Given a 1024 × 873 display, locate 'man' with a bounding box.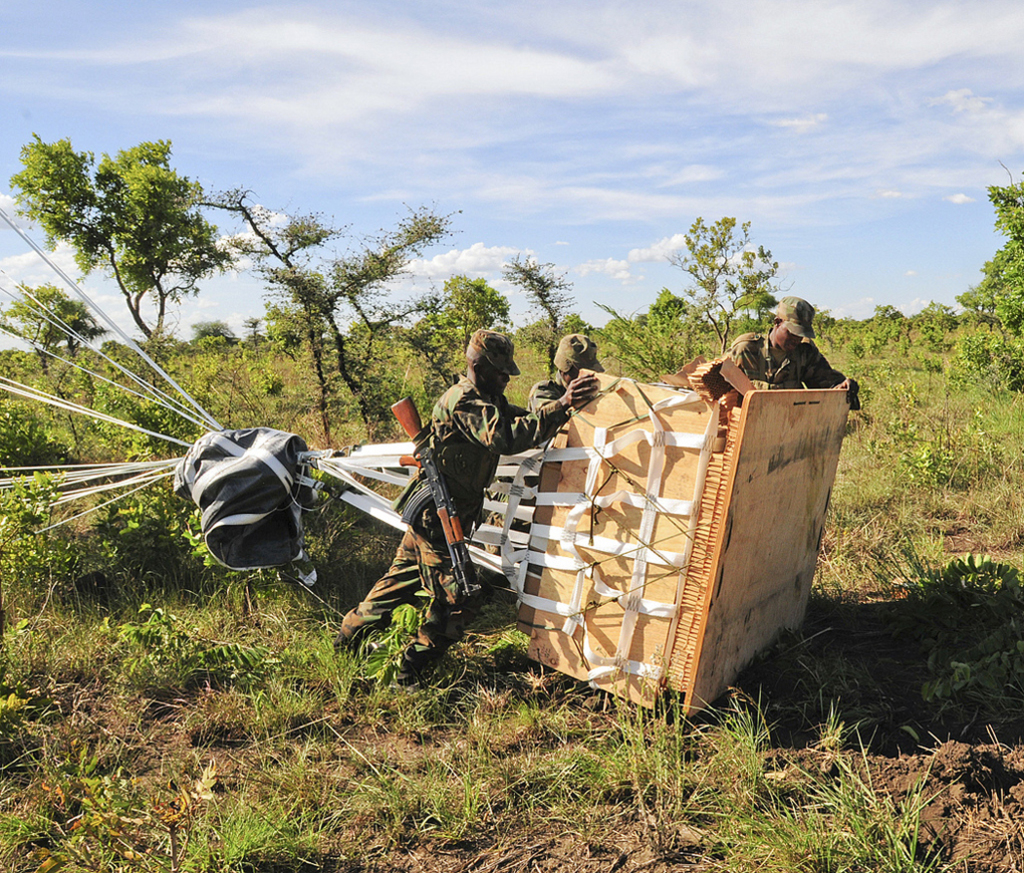
Located: l=523, t=325, r=605, b=416.
